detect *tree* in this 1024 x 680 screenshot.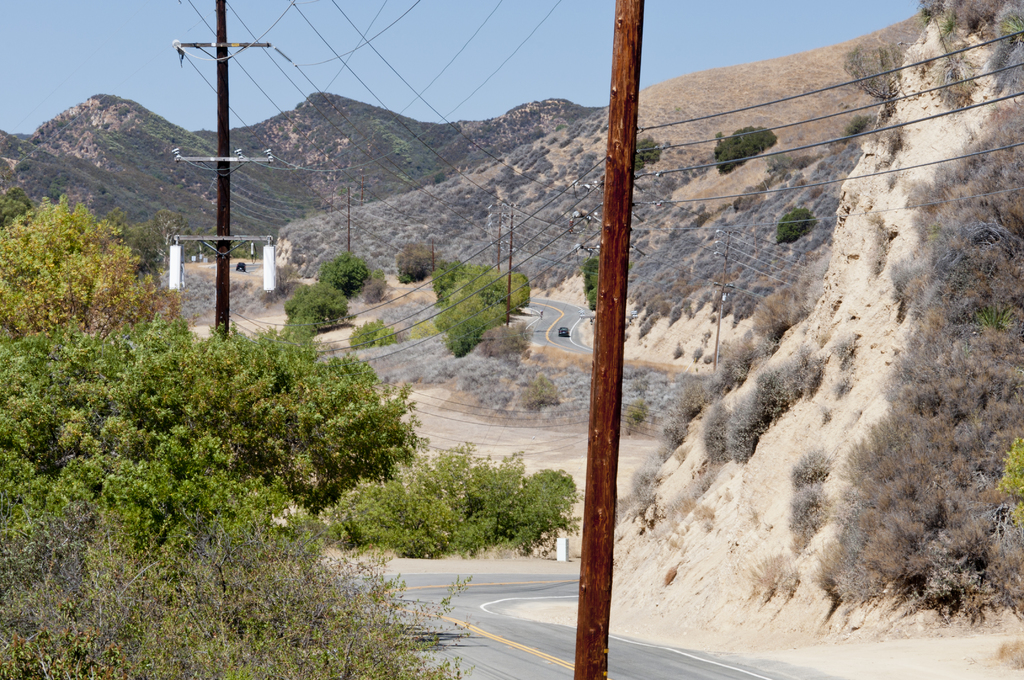
Detection: (391,238,438,293).
